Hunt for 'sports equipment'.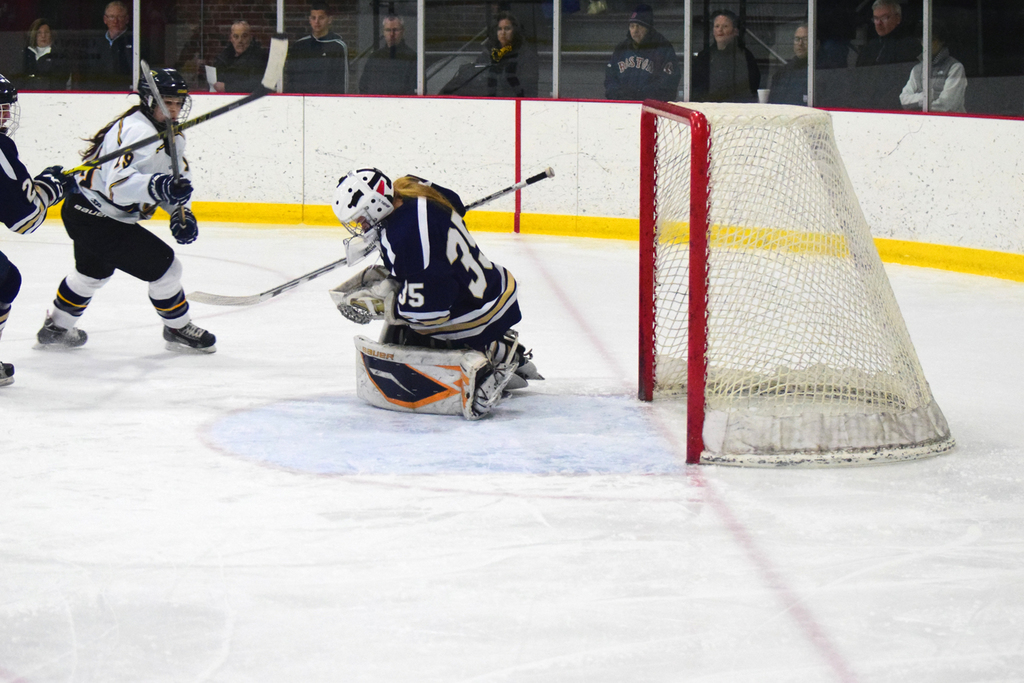
Hunted down at [32, 162, 76, 208].
